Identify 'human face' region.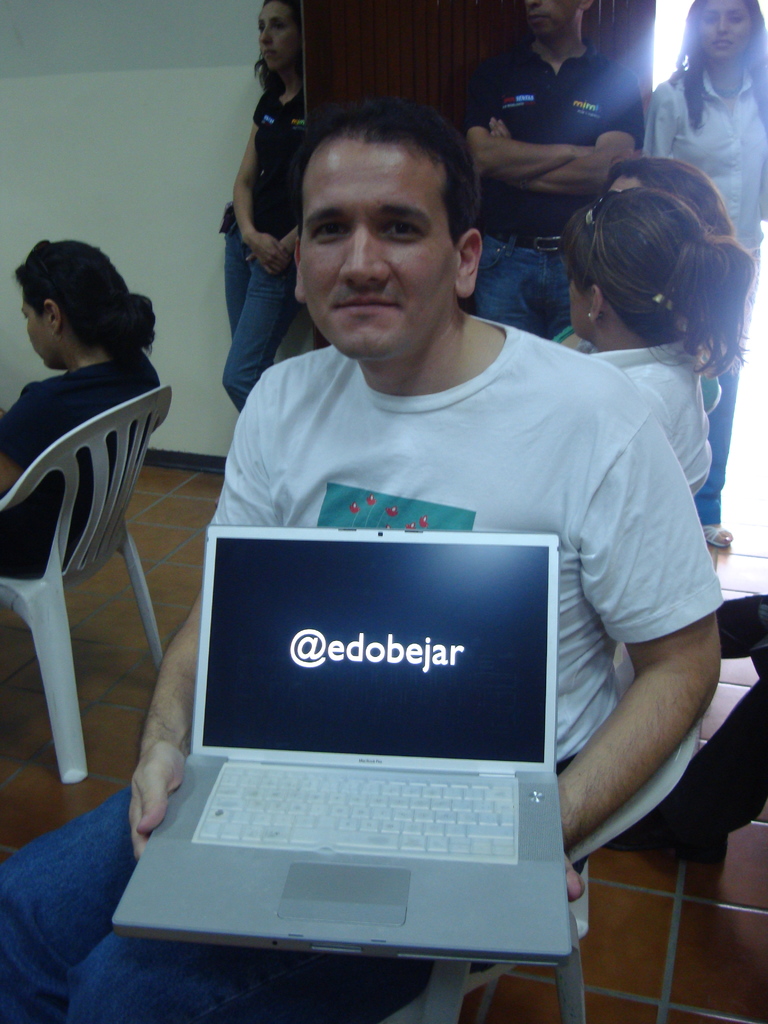
Region: <box>526,0,584,35</box>.
